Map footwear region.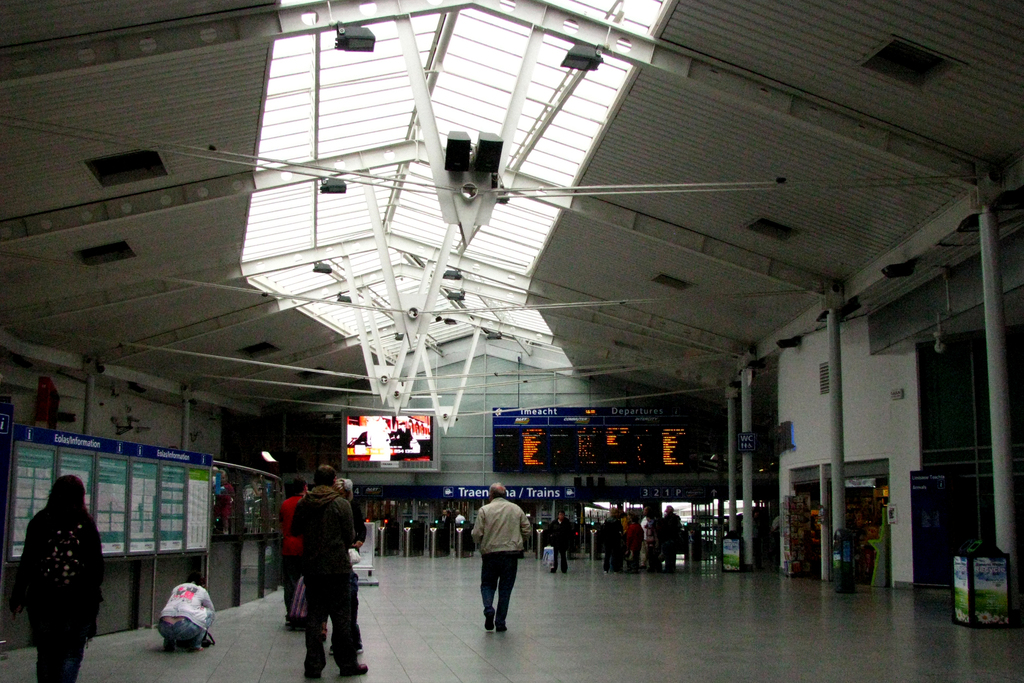
Mapped to [x1=305, y1=668, x2=328, y2=682].
